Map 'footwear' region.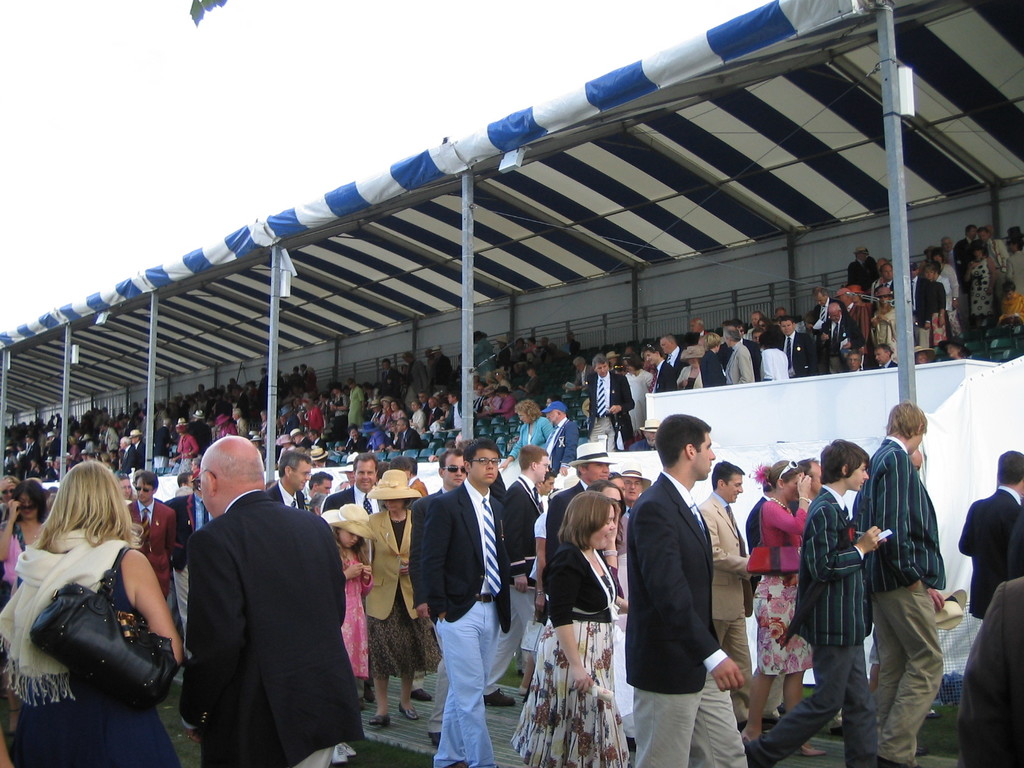
Mapped to (408,690,431,702).
